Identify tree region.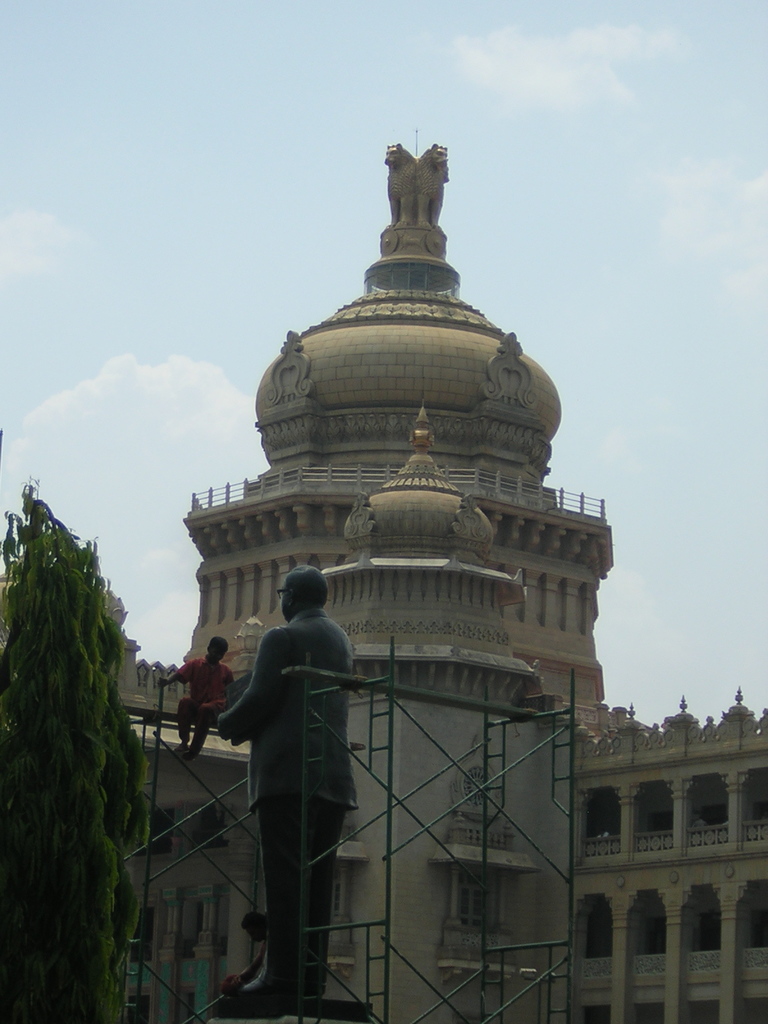
Region: detection(3, 442, 164, 993).
